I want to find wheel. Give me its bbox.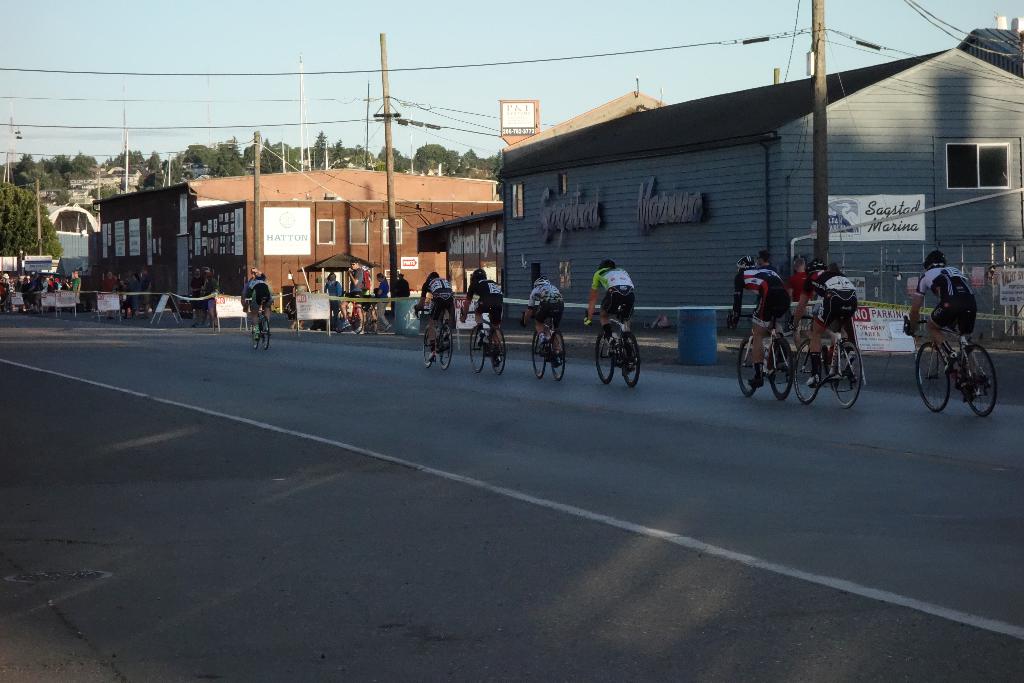
bbox=(792, 332, 821, 400).
